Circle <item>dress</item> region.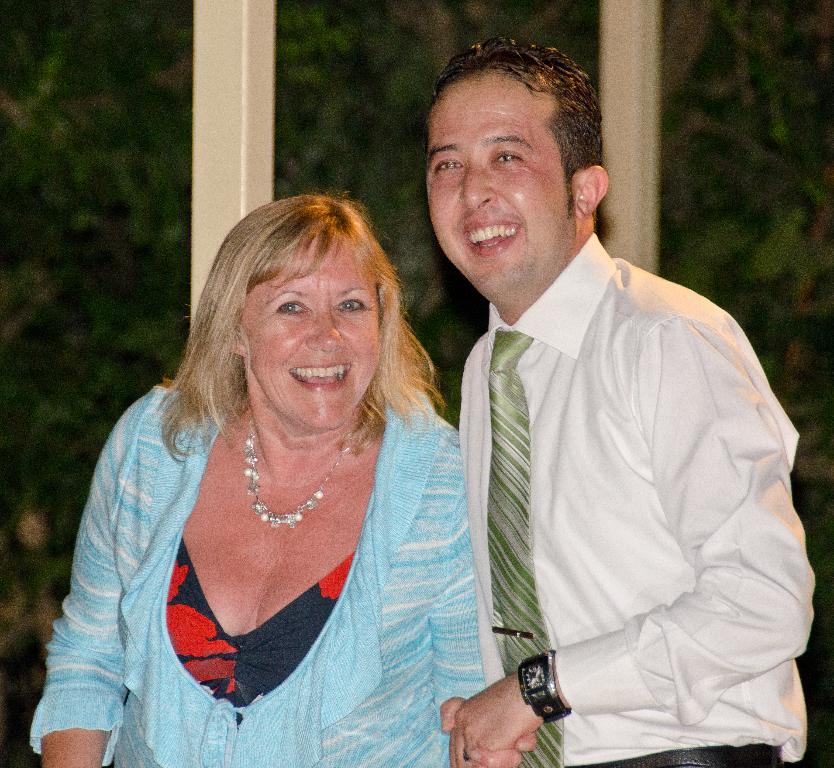
Region: (left=31, top=385, right=477, bottom=767).
